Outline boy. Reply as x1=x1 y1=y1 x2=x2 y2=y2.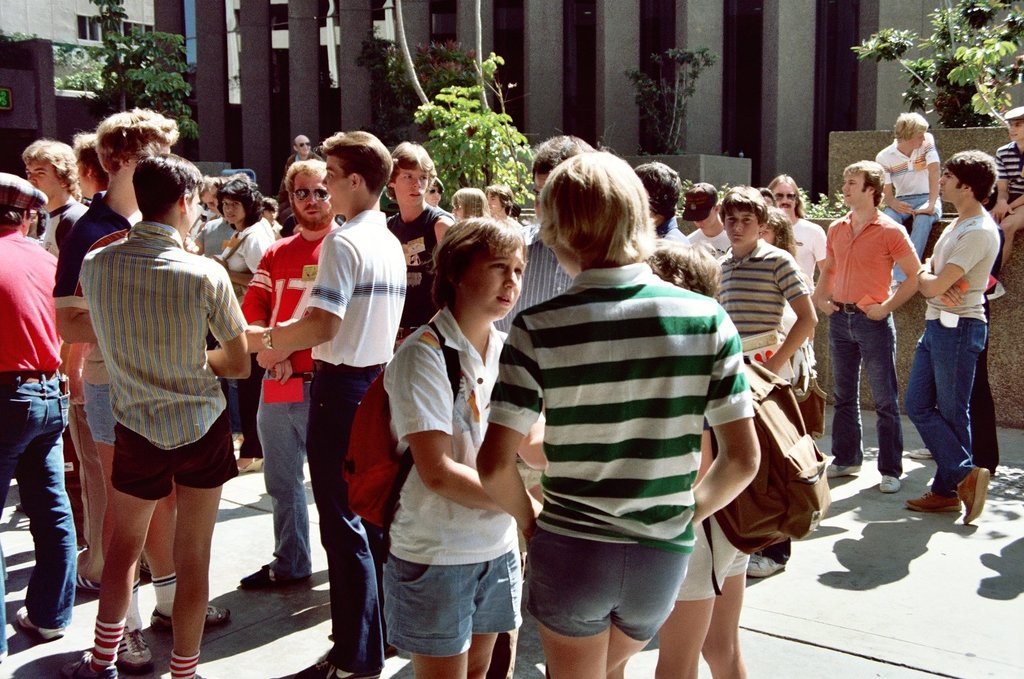
x1=381 y1=216 x2=546 y2=678.
